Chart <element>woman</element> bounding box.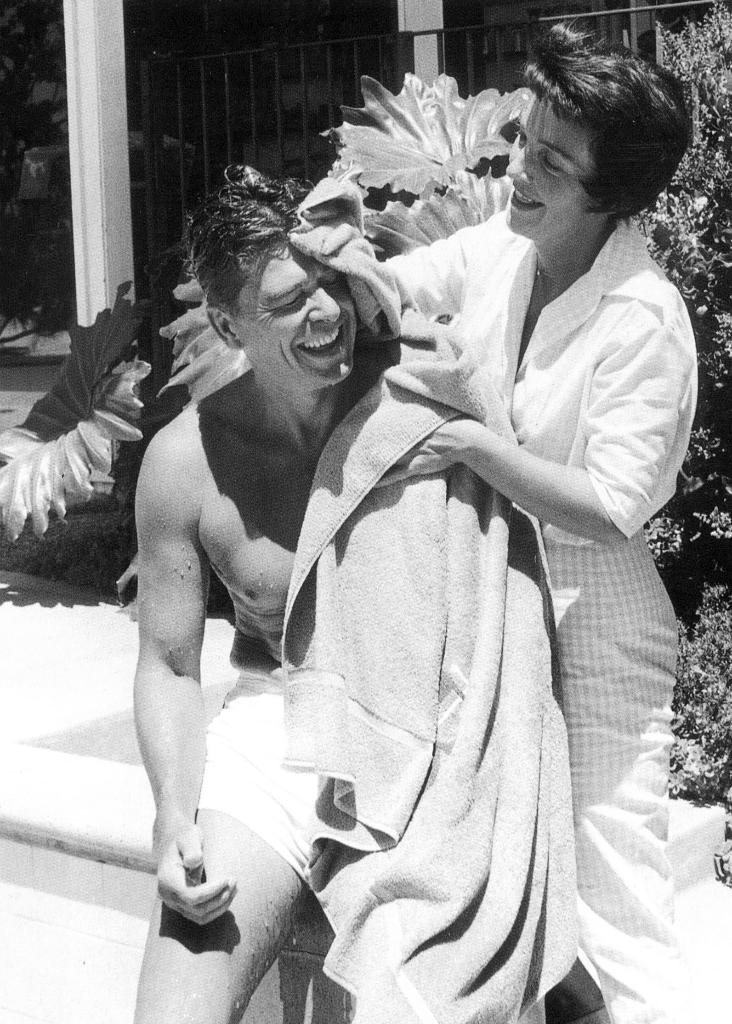
Charted: {"x1": 305, "y1": 13, "x2": 731, "y2": 1023}.
